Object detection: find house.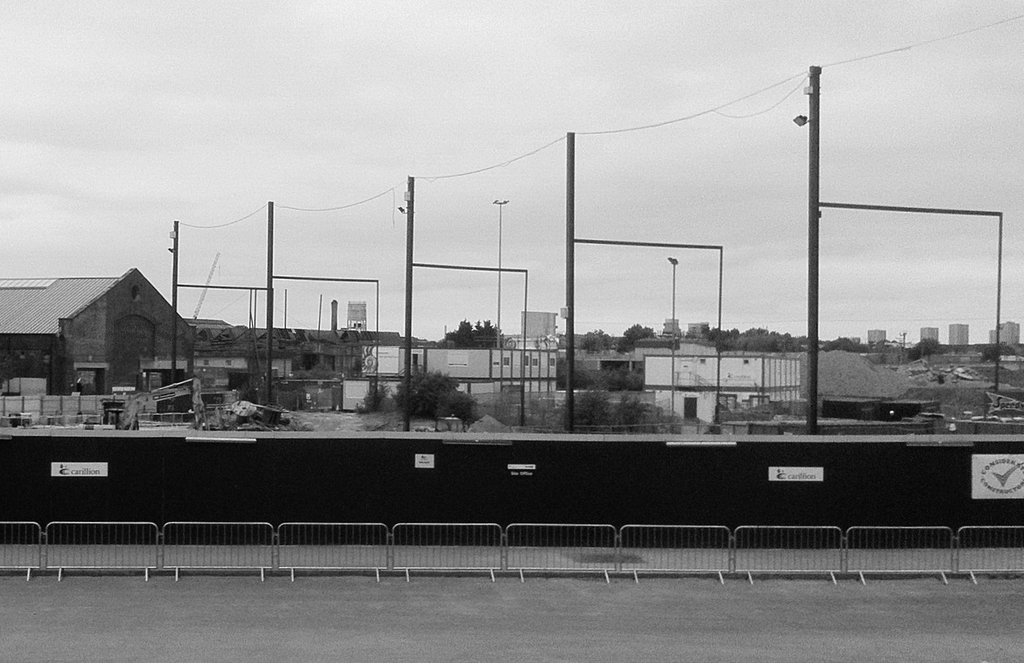
select_region(0, 263, 204, 395).
